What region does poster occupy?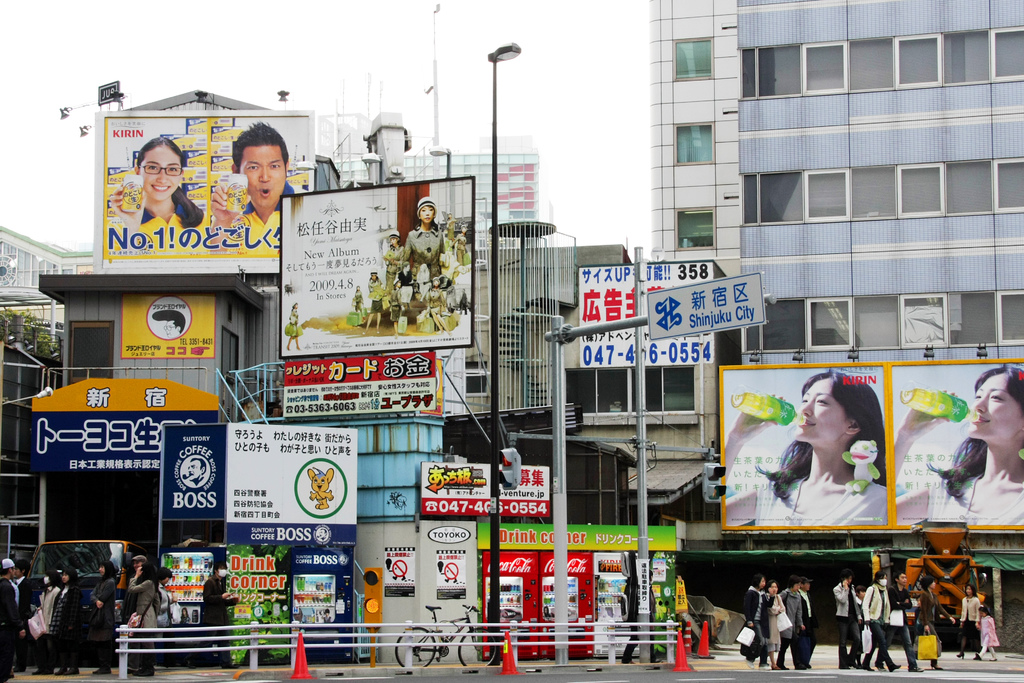
pyautogui.locateOnScreen(31, 379, 220, 473).
